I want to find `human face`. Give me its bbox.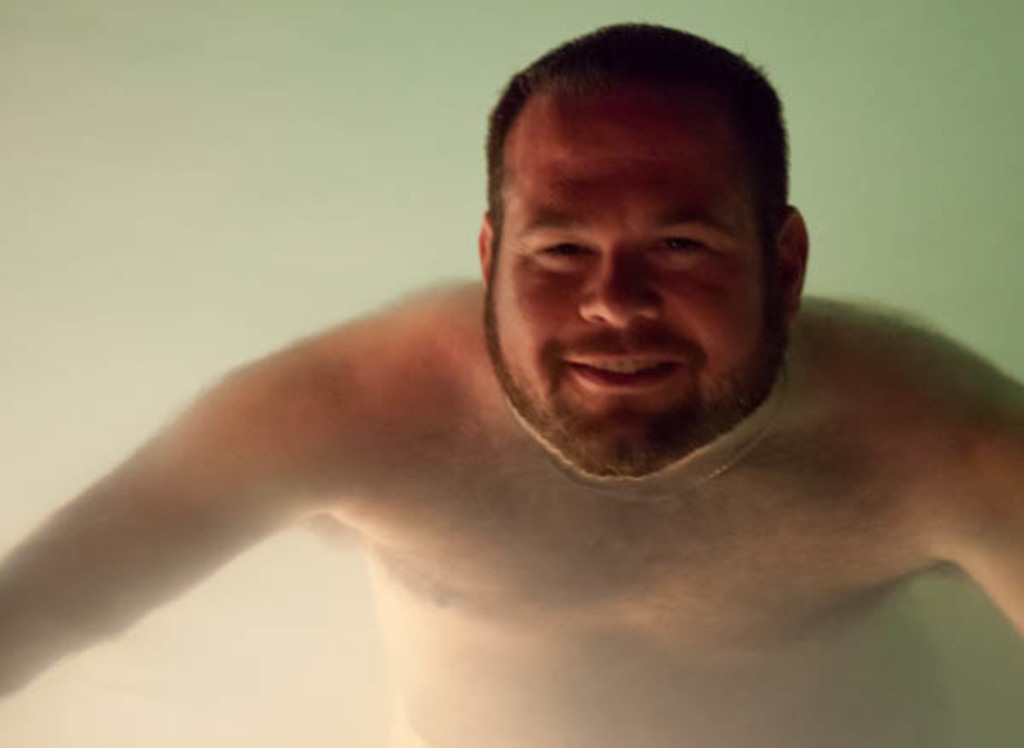
490,91,777,476.
